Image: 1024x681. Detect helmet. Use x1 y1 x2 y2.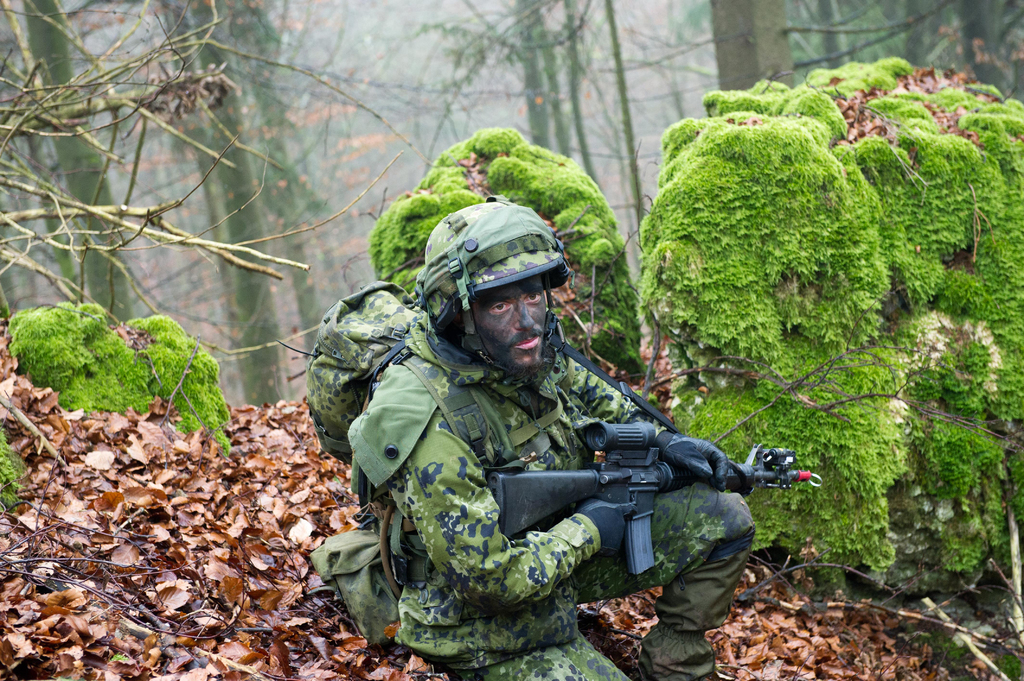
430 212 574 392.
